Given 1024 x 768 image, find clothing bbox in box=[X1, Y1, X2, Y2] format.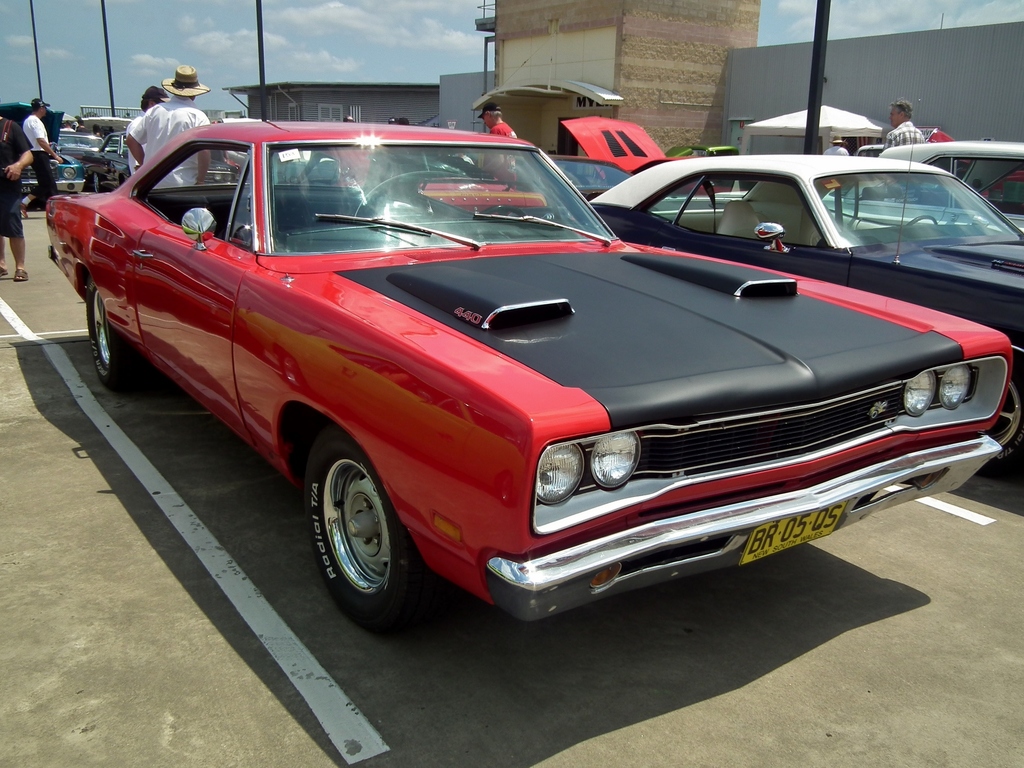
box=[0, 122, 35, 238].
